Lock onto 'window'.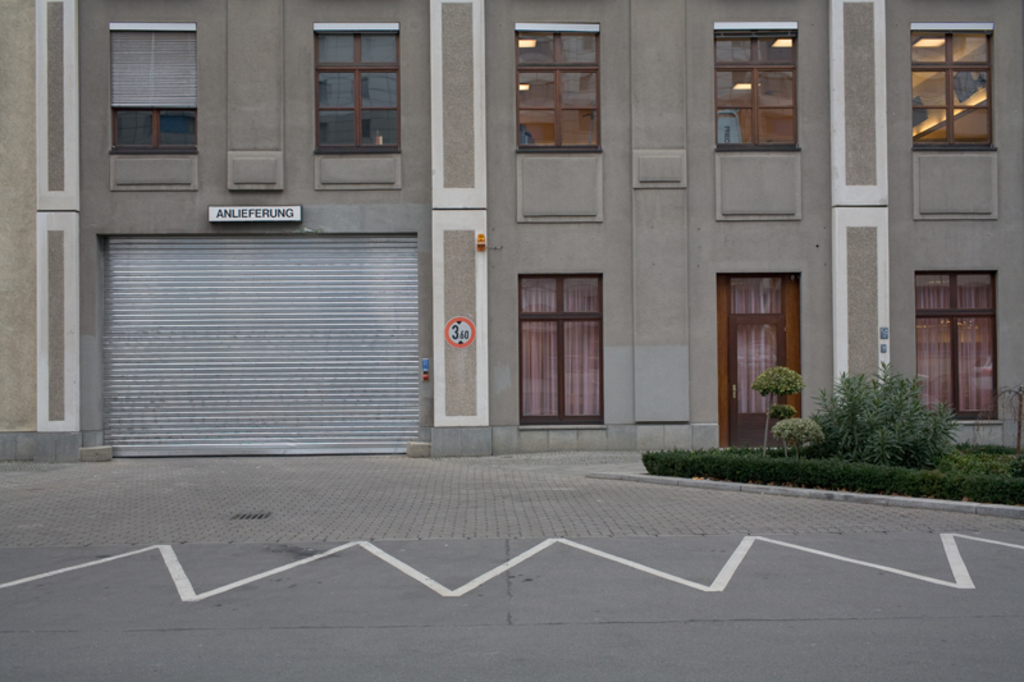
Locked: 915/266/997/426.
